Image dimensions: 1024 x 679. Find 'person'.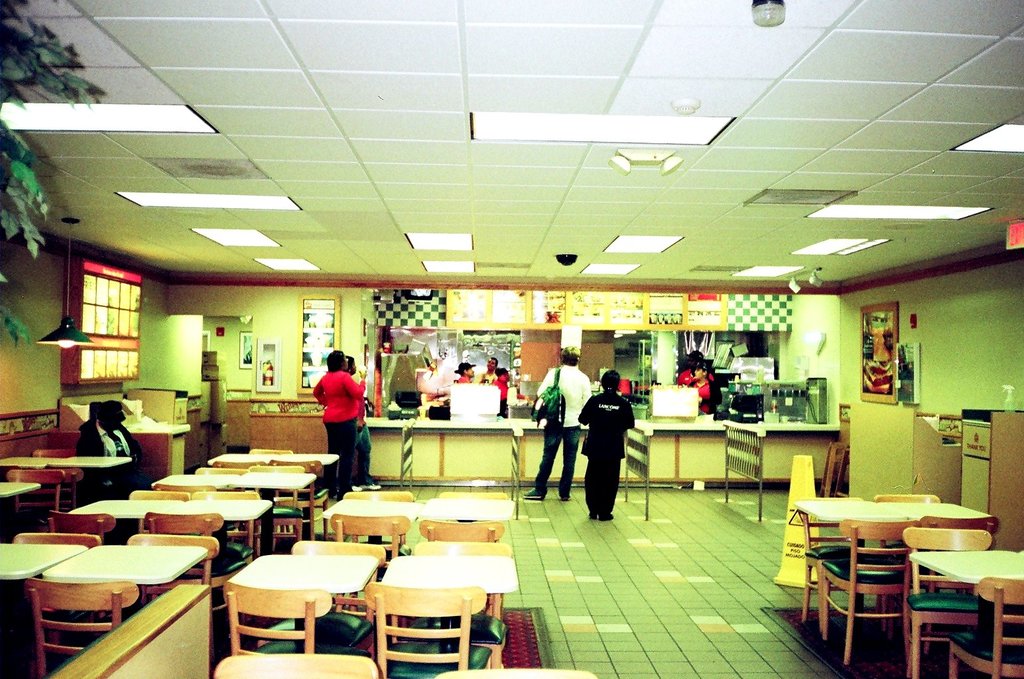
{"left": 79, "top": 400, "right": 150, "bottom": 499}.
